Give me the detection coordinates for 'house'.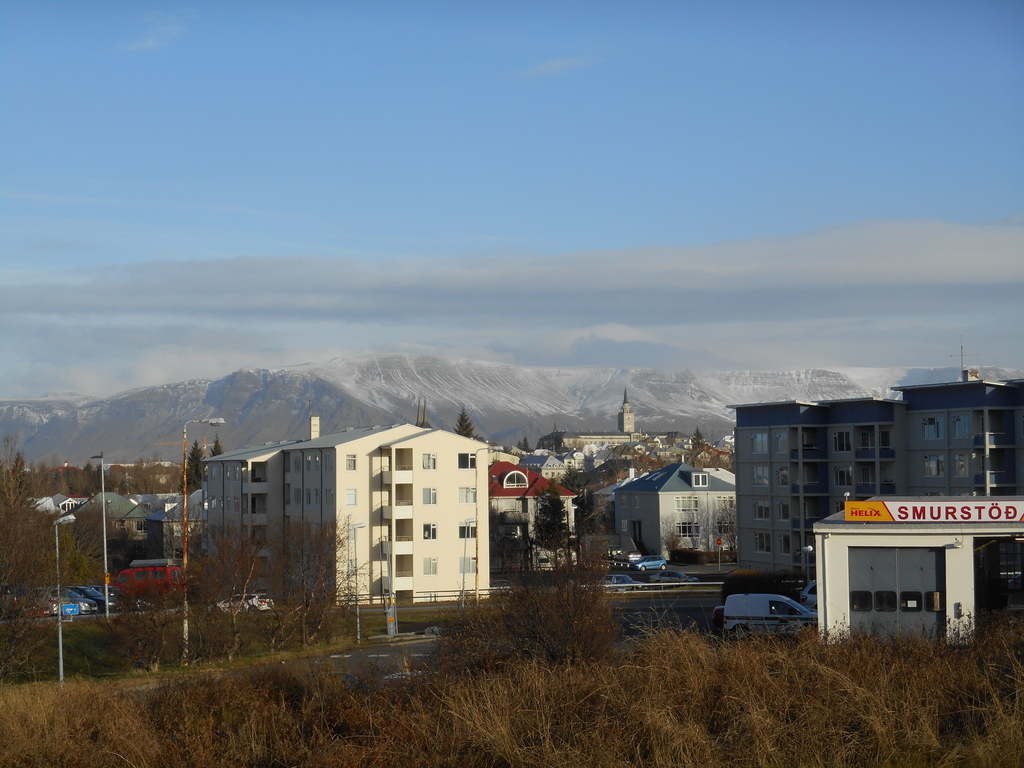
bbox(198, 419, 488, 613).
